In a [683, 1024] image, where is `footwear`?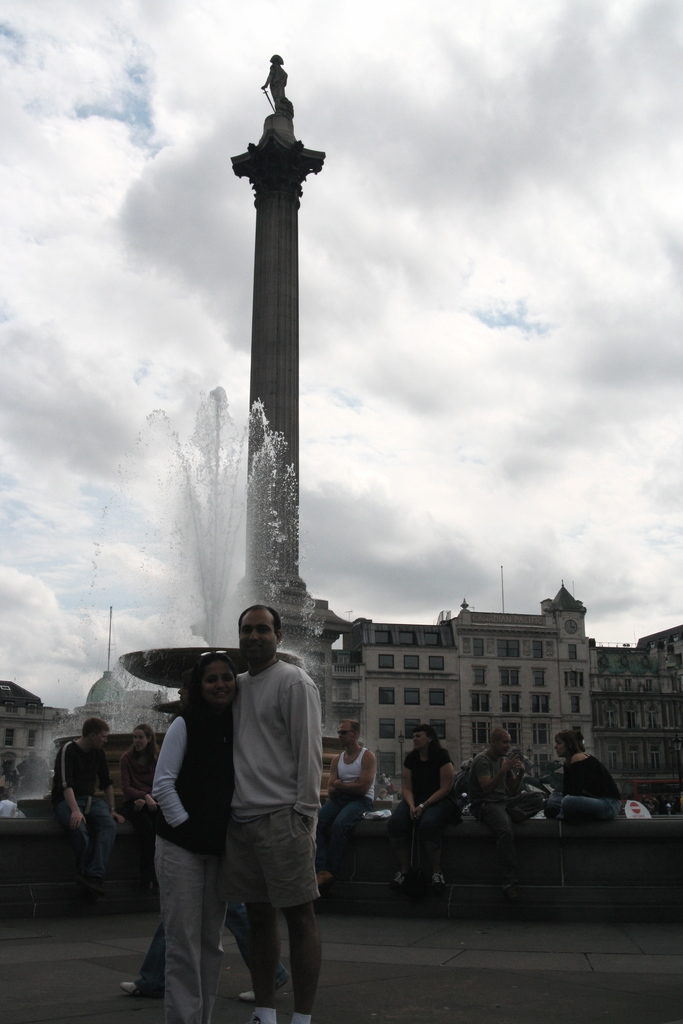
box(502, 879, 516, 903).
